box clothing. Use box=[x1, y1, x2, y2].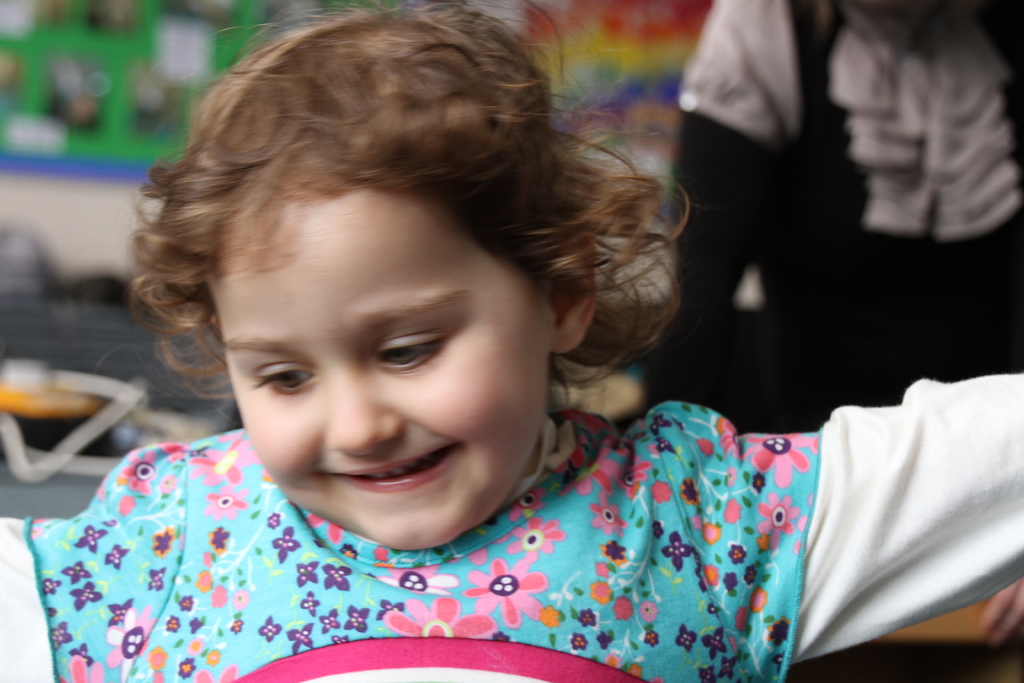
box=[721, 318, 1023, 660].
